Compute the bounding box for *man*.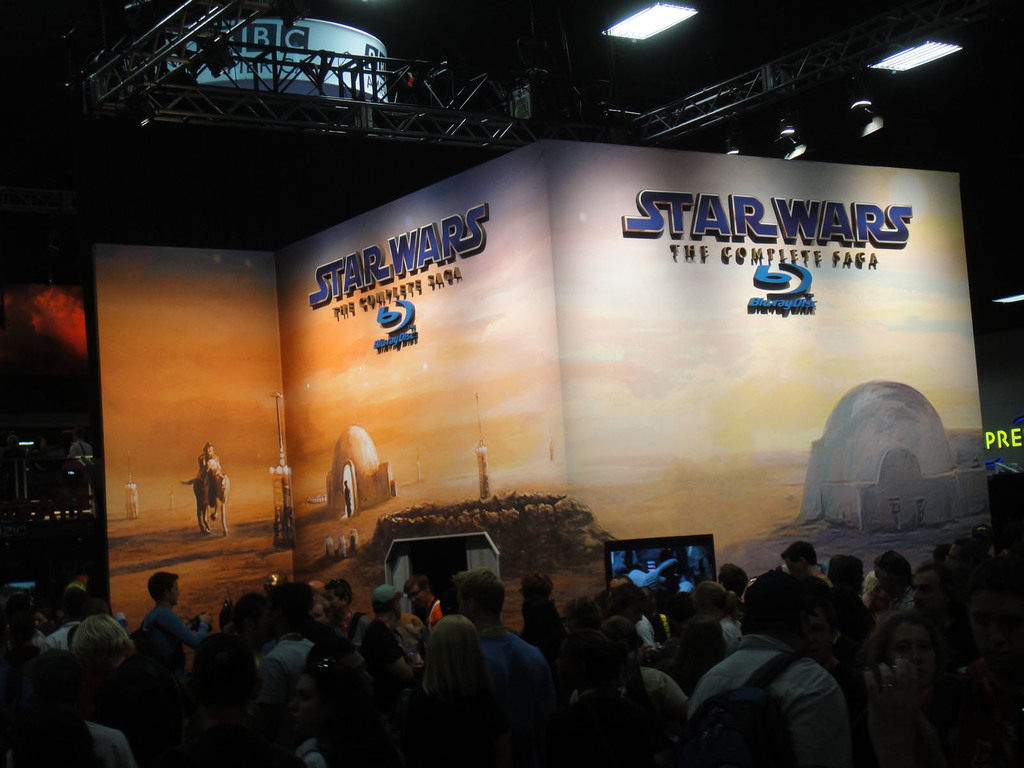
bbox(357, 587, 419, 690).
